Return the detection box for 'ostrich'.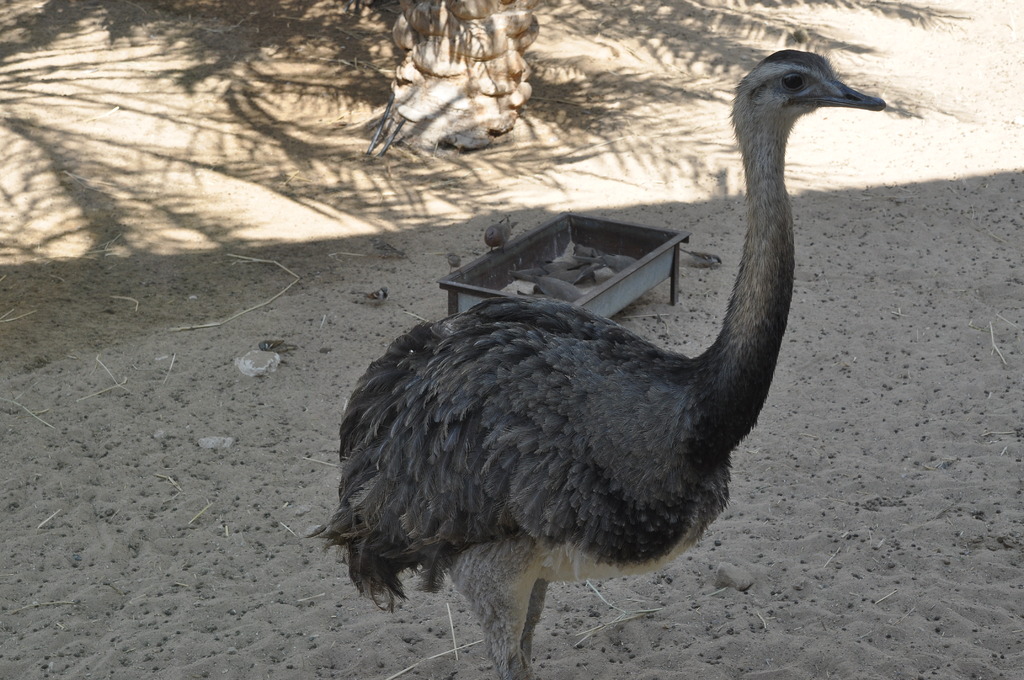
locate(340, 46, 888, 679).
